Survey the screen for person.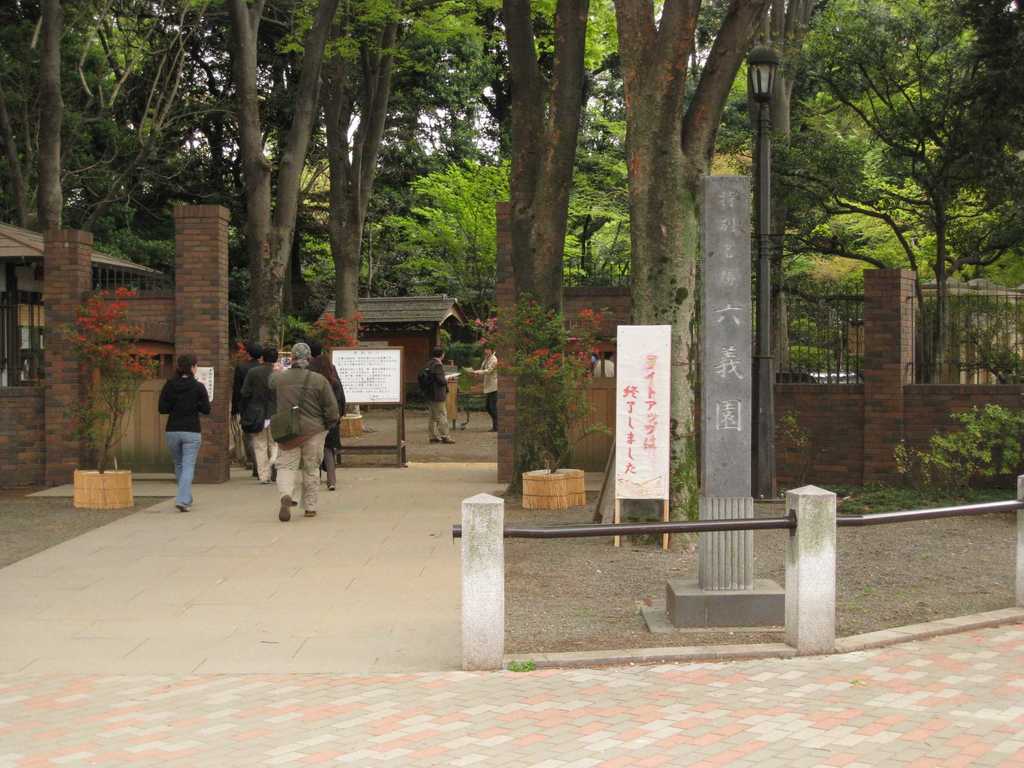
Survey found: [left=232, top=341, right=264, bottom=479].
